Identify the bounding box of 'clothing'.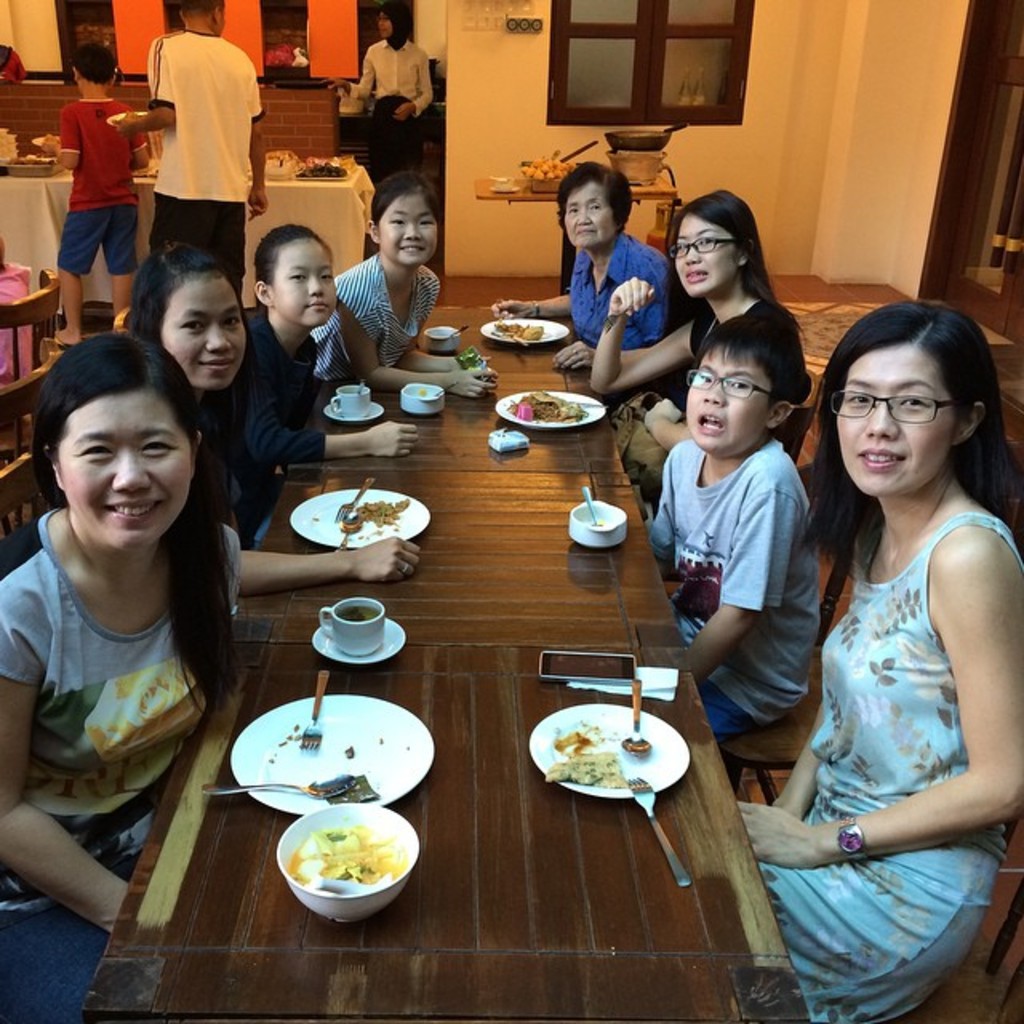
detection(768, 442, 1008, 954).
